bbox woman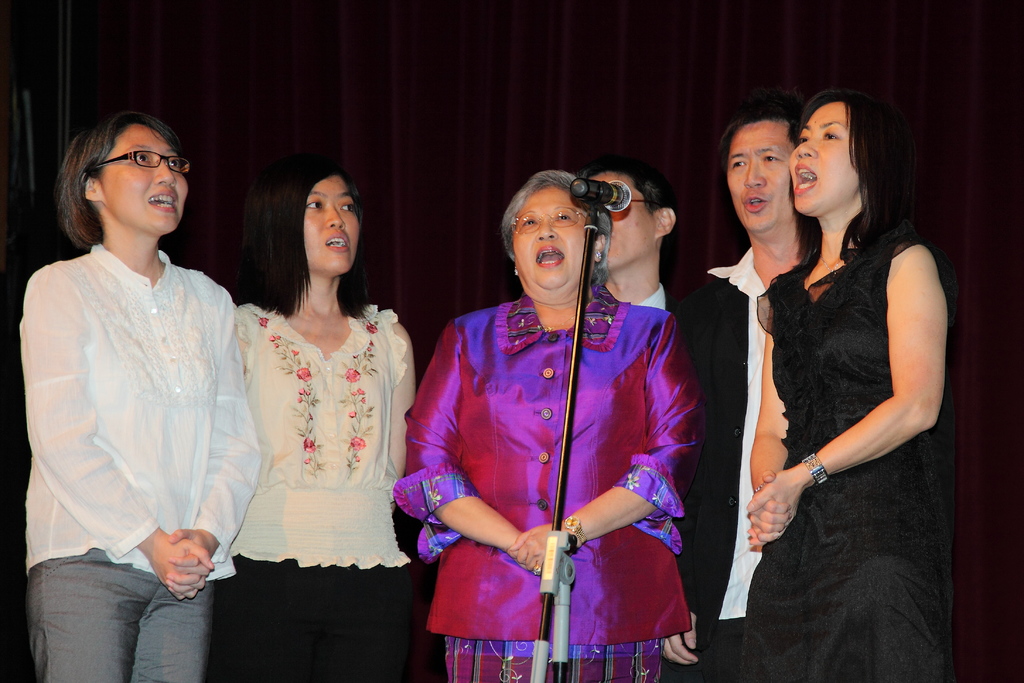
box=[733, 86, 970, 682]
